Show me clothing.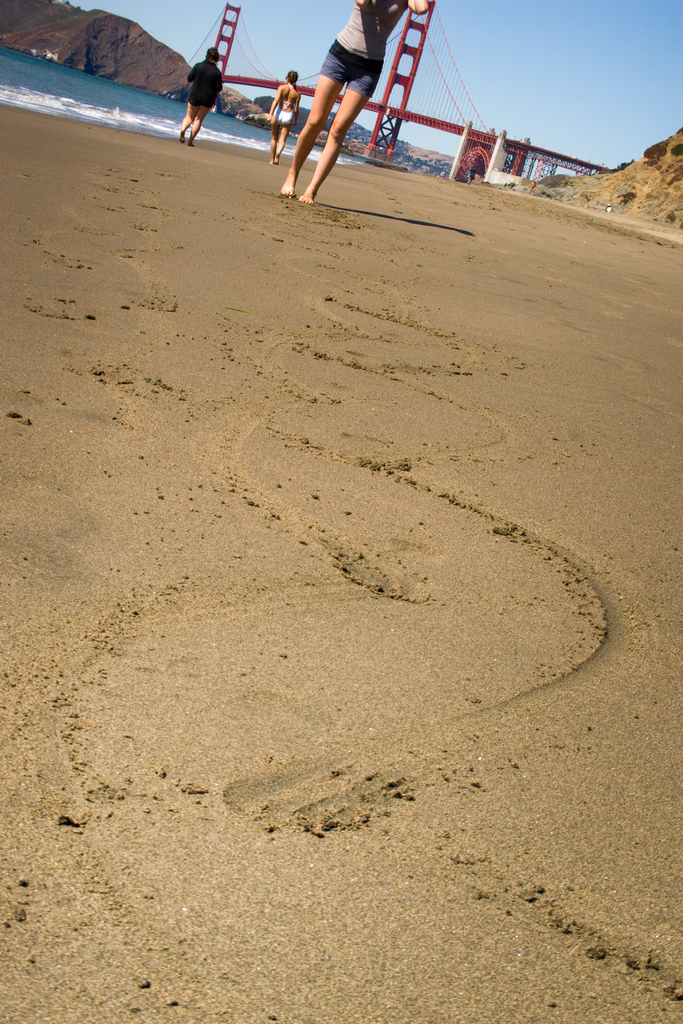
clothing is here: 180, 46, 229, 118.
